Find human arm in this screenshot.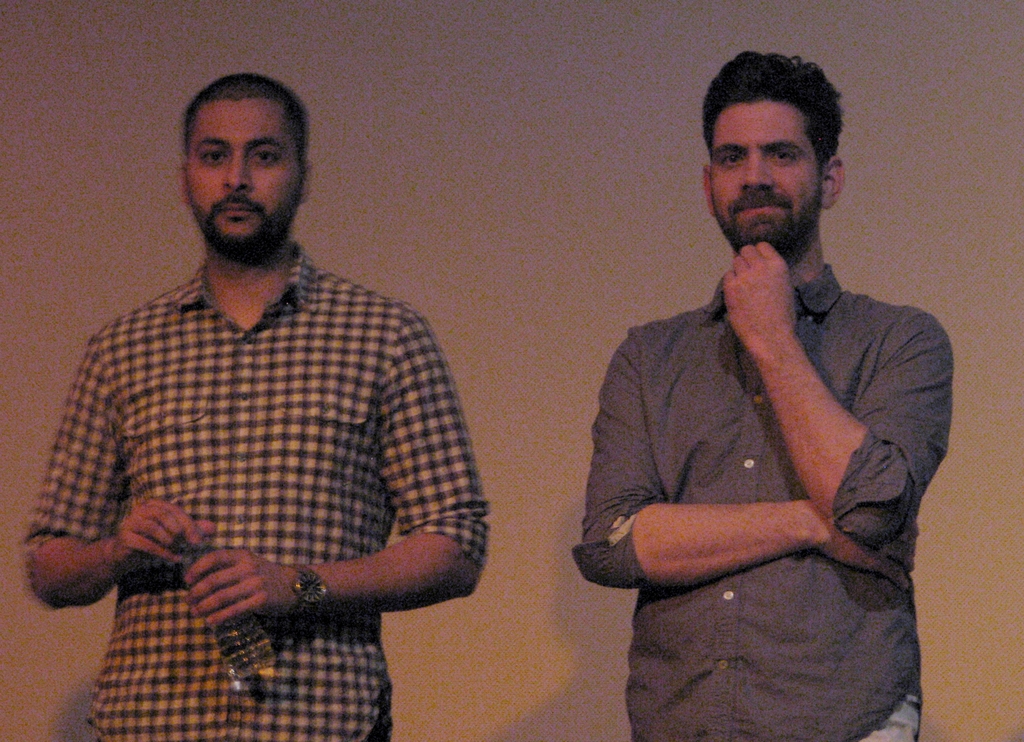
The bounding box for human arm is 175:308:492:631.
